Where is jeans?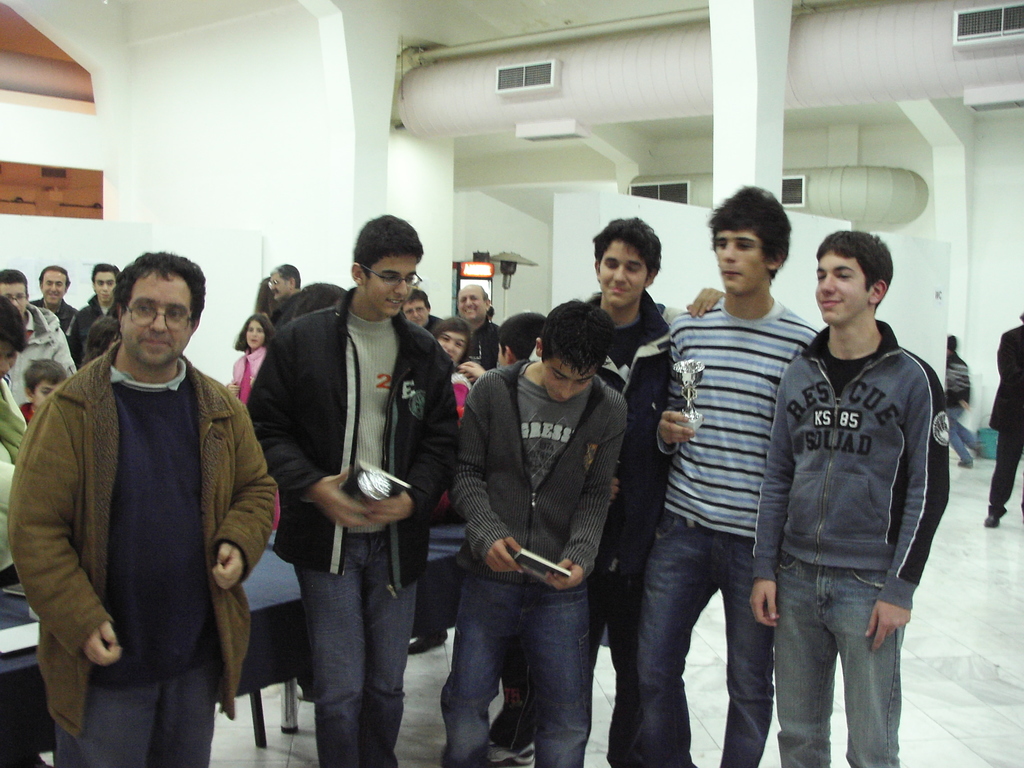
[630, 500, 774, 767].
